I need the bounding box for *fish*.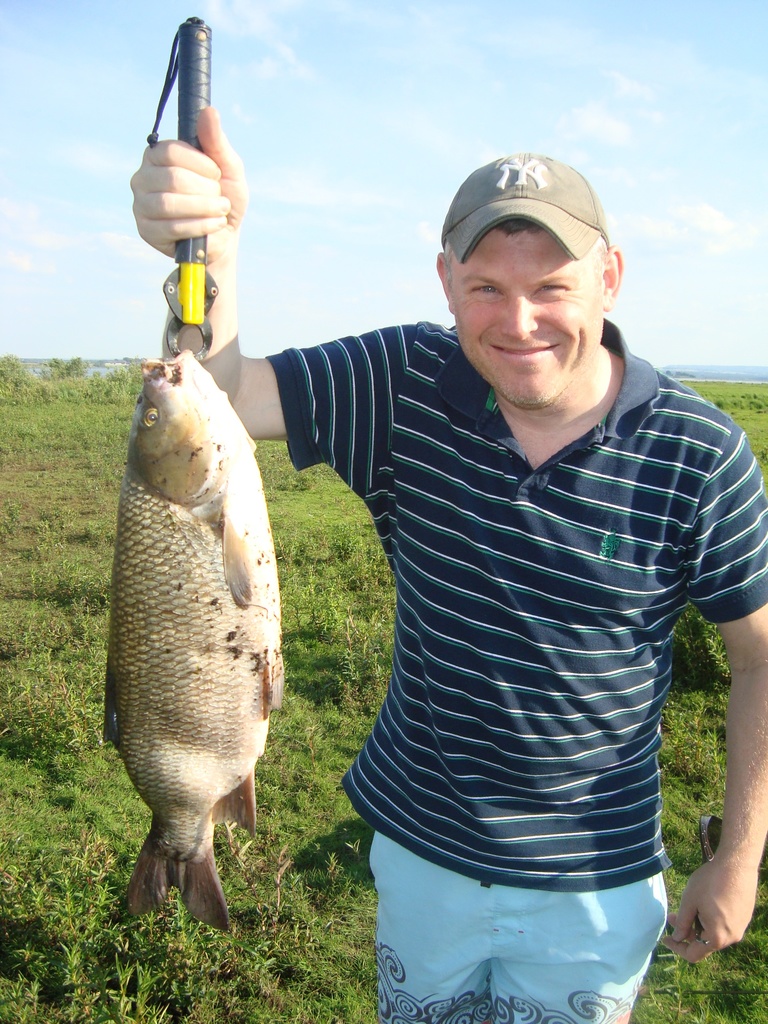
Here it is: <bbox>106, 327, 300, 929</bbox>.
